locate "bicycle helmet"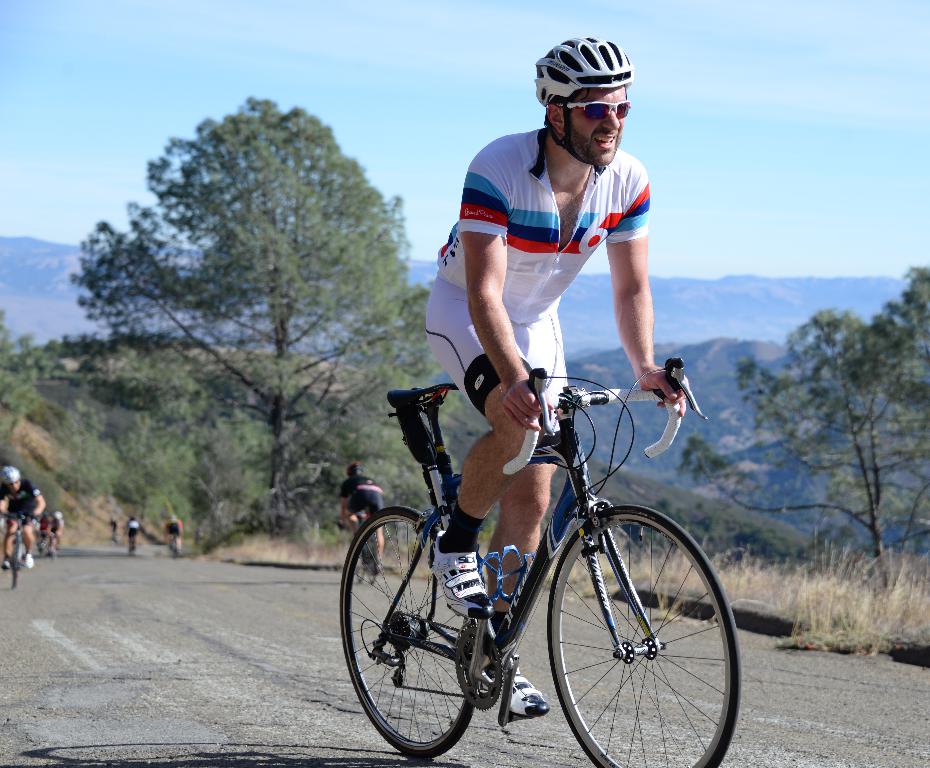
bbox(535, 37, 638, 108)
